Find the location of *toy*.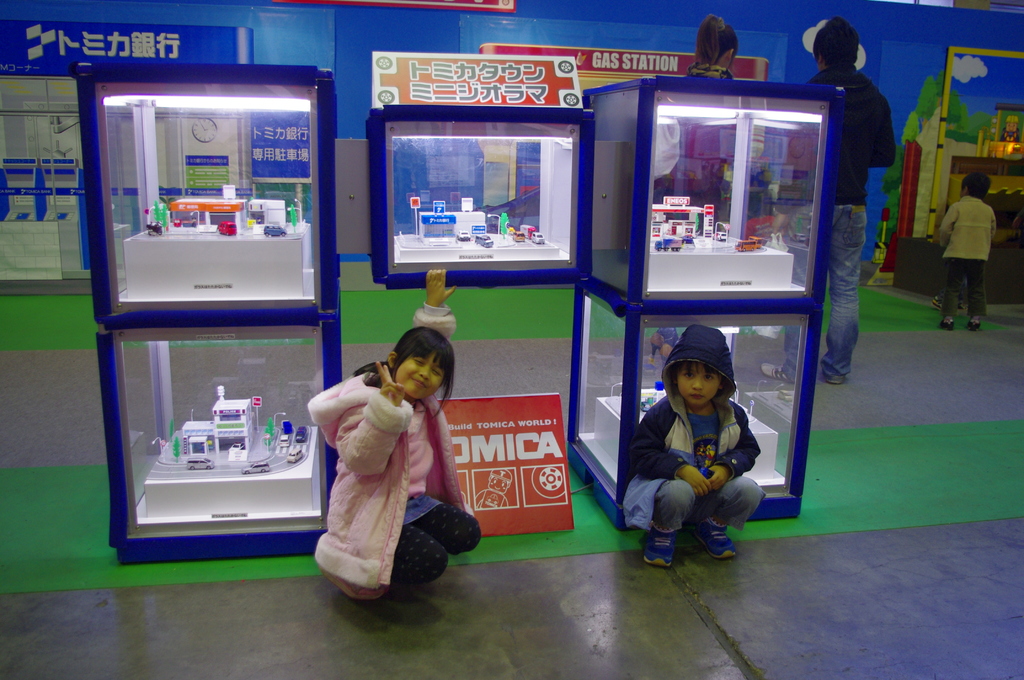
Location: <box>280,202,298,231</box>.
